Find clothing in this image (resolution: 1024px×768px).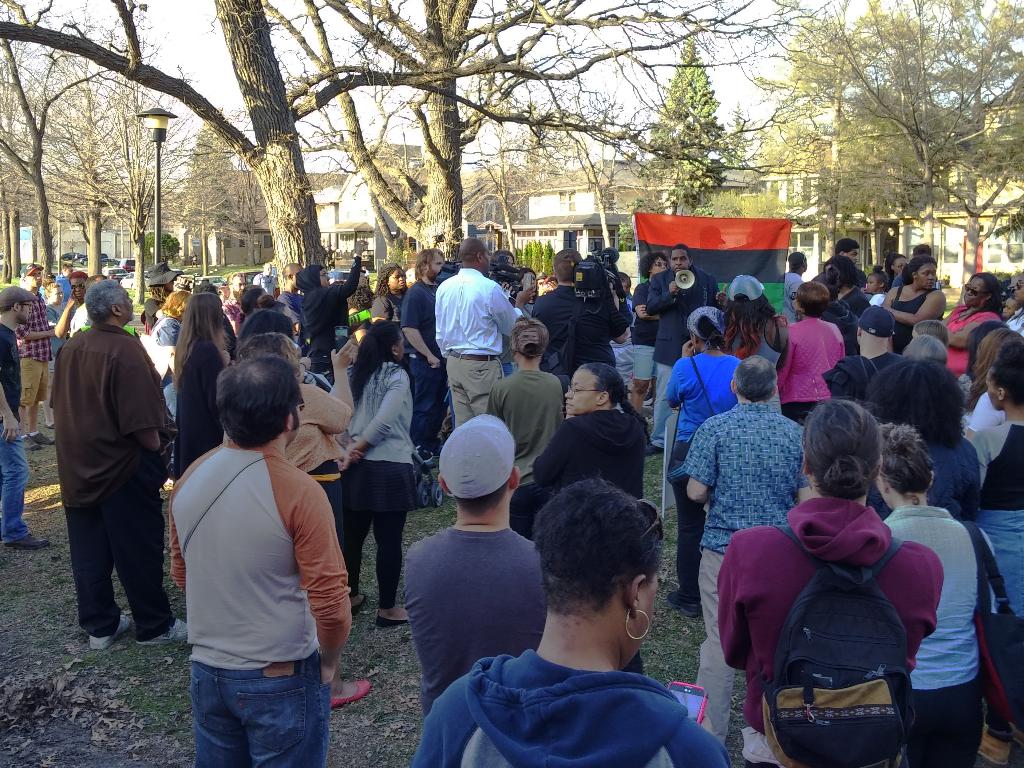
[496, 361, 558, 521].
